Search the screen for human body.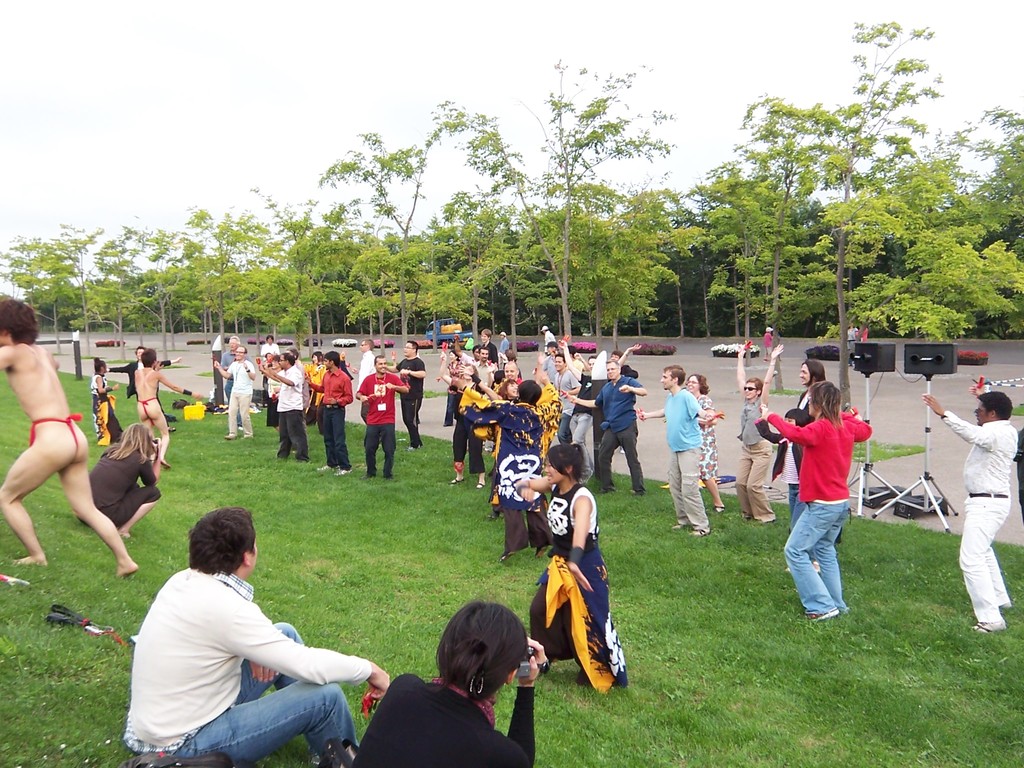
Found at 388 352 429 450.
